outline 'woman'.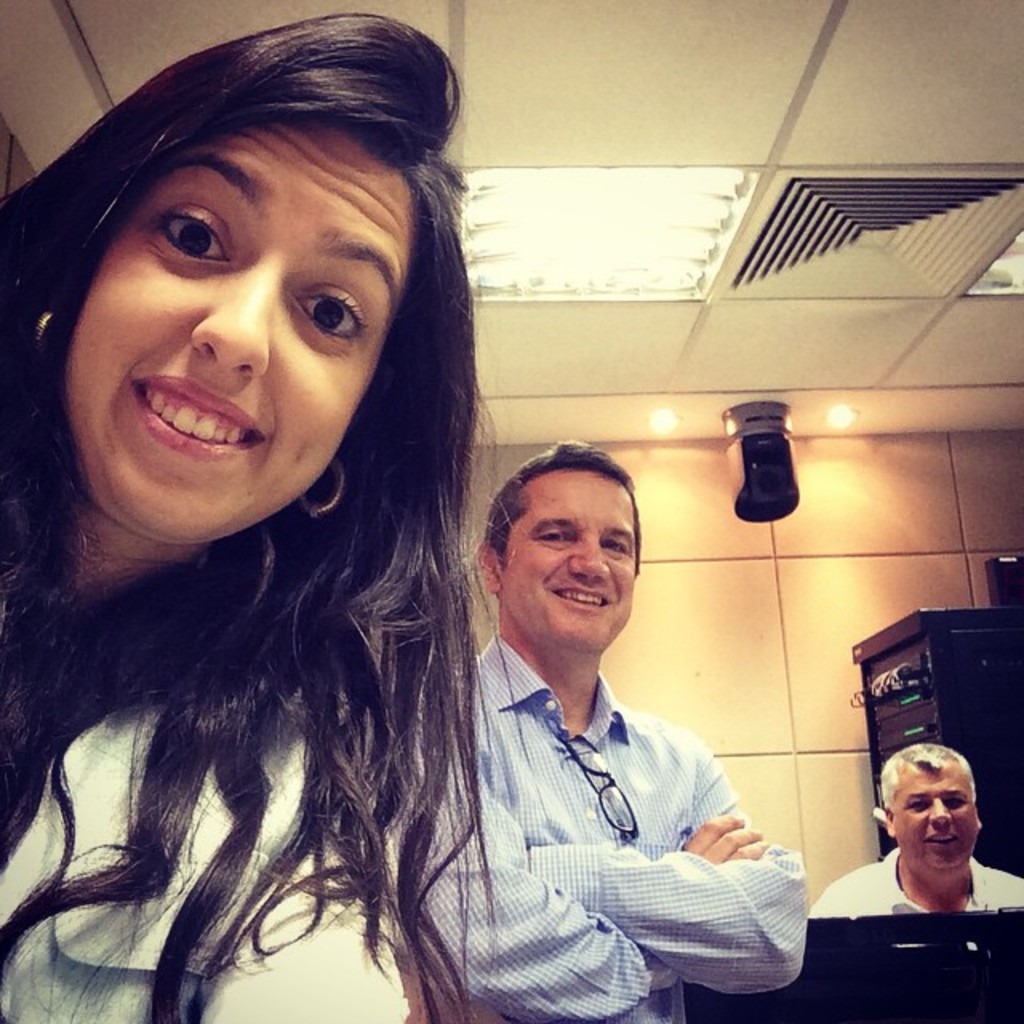
Outline: x1=5, y1=56, x2=578, y2=1023.
